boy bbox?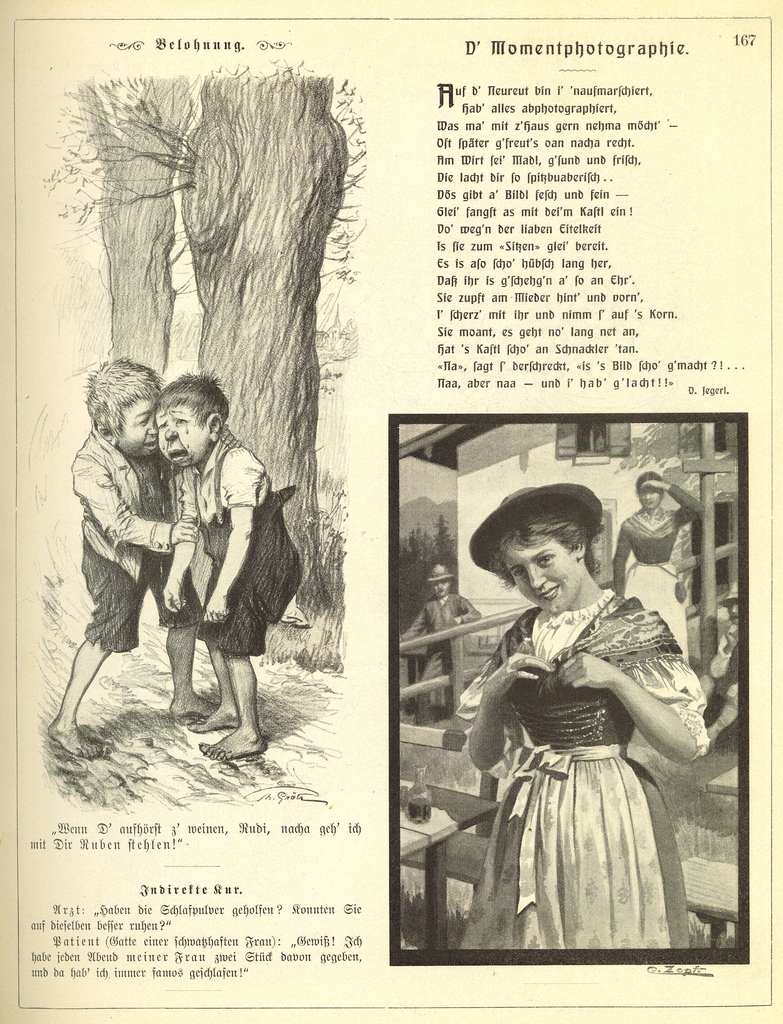
[55,355,249,765]
